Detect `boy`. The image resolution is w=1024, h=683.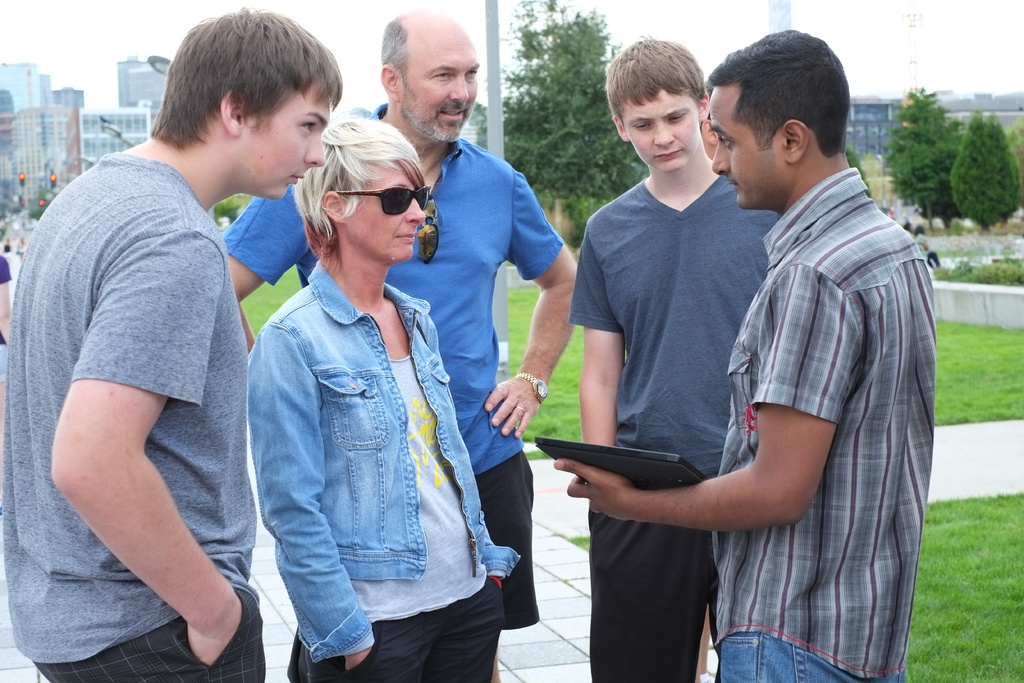
detection(569, 32, 783, 682).
